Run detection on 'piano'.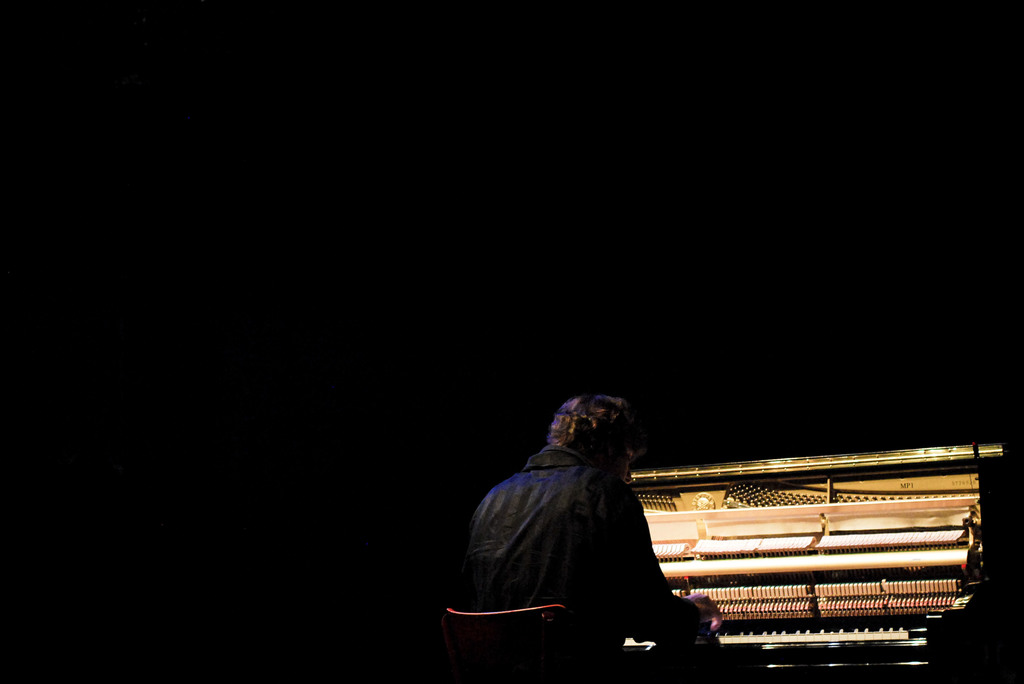
Result: {"x1": 601, "y1": 421, "x2": 1004, "y2": 650}.
